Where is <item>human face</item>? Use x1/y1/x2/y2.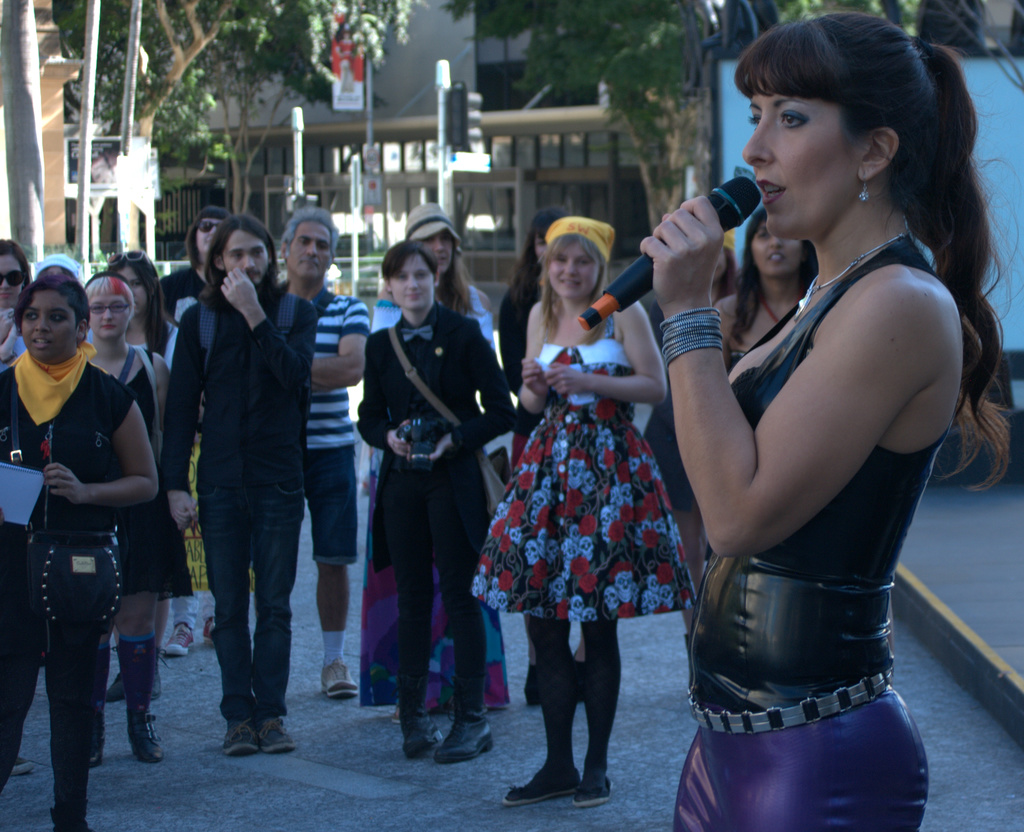
290/222/335/276.
